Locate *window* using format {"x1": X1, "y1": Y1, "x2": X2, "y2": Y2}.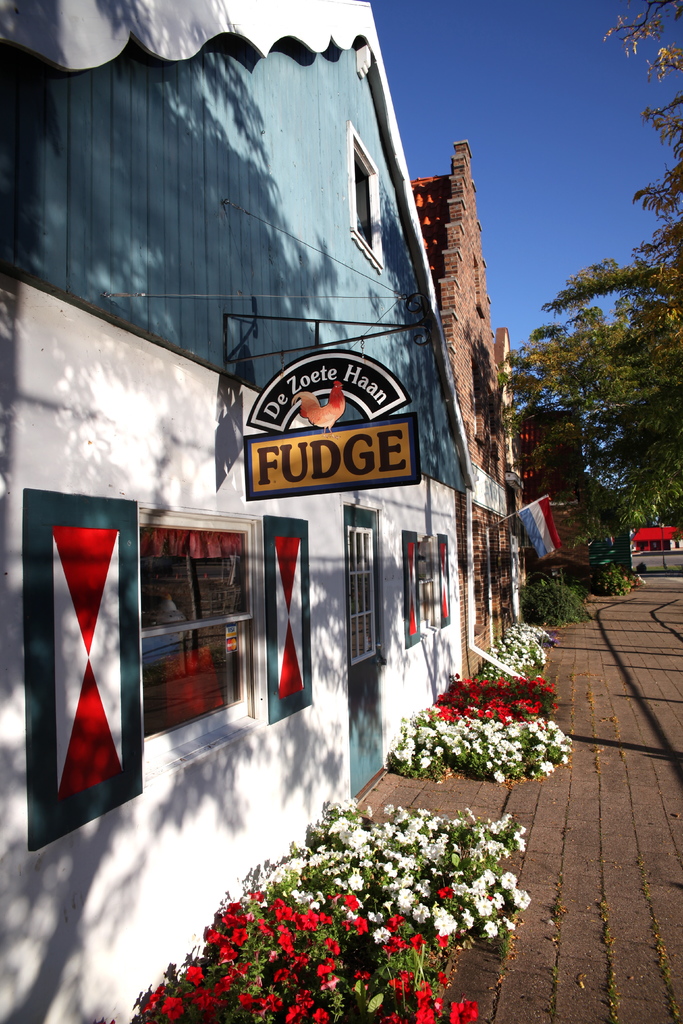
{"x1": 136, "y1": 509, "x2": 252, "y2": 721}.
